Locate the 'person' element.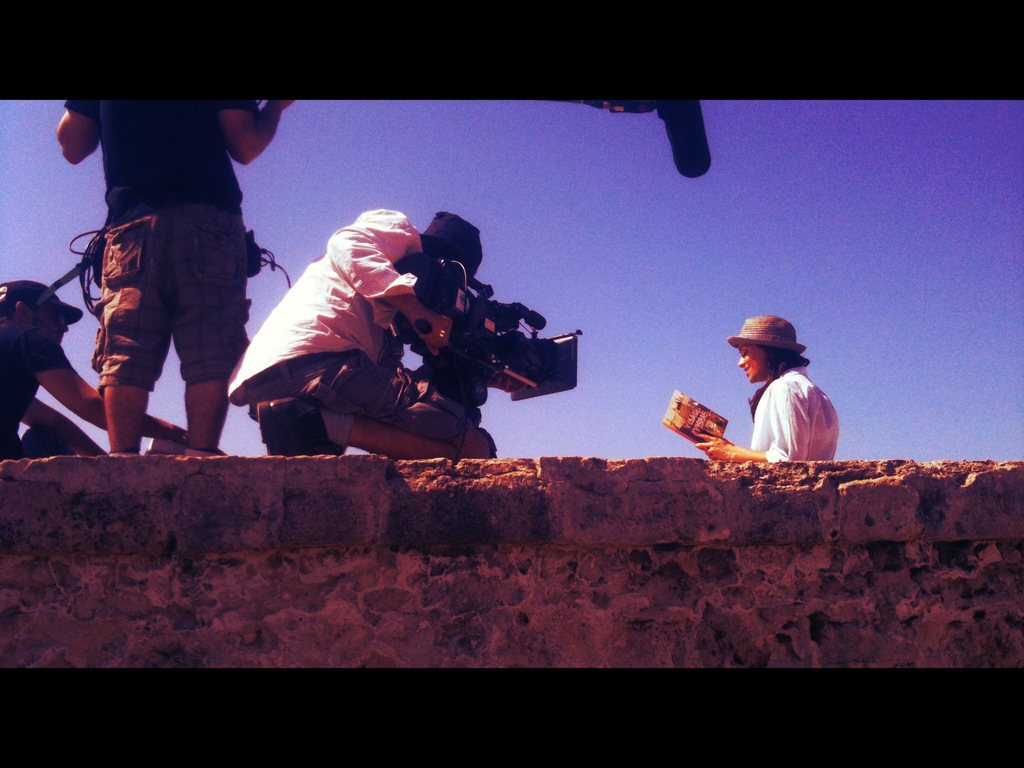
Element bbox: [x1=257, y1=195, x2=560, y2=487].
